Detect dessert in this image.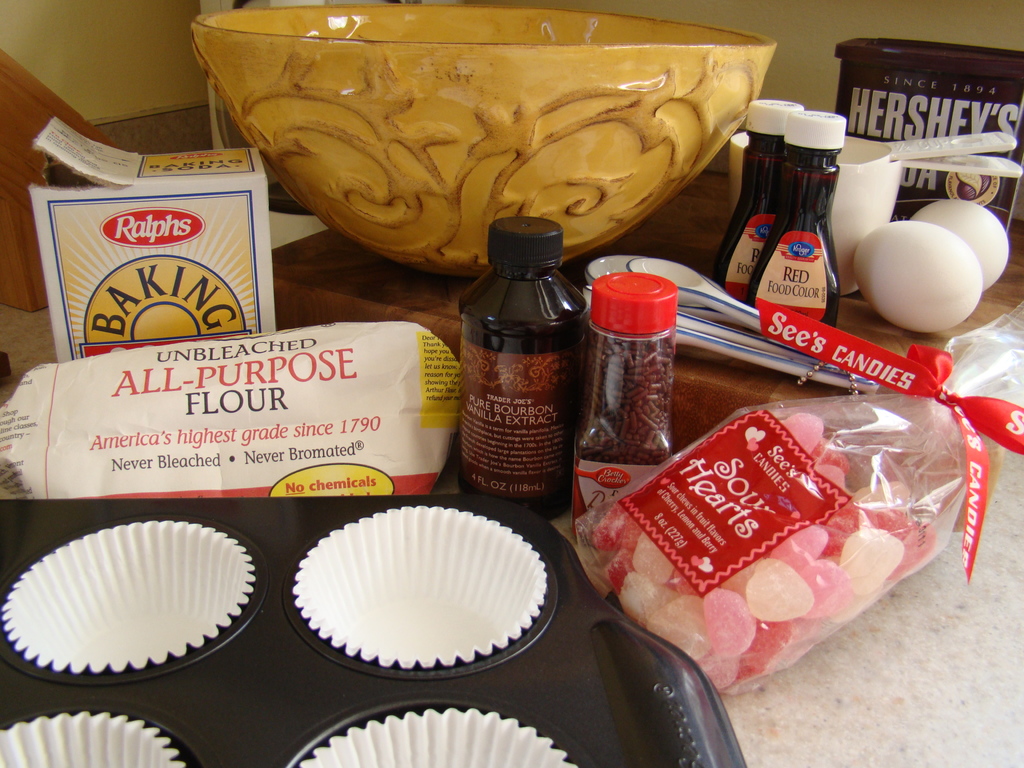
Detection: rect(917, 204, 1012, 282).
